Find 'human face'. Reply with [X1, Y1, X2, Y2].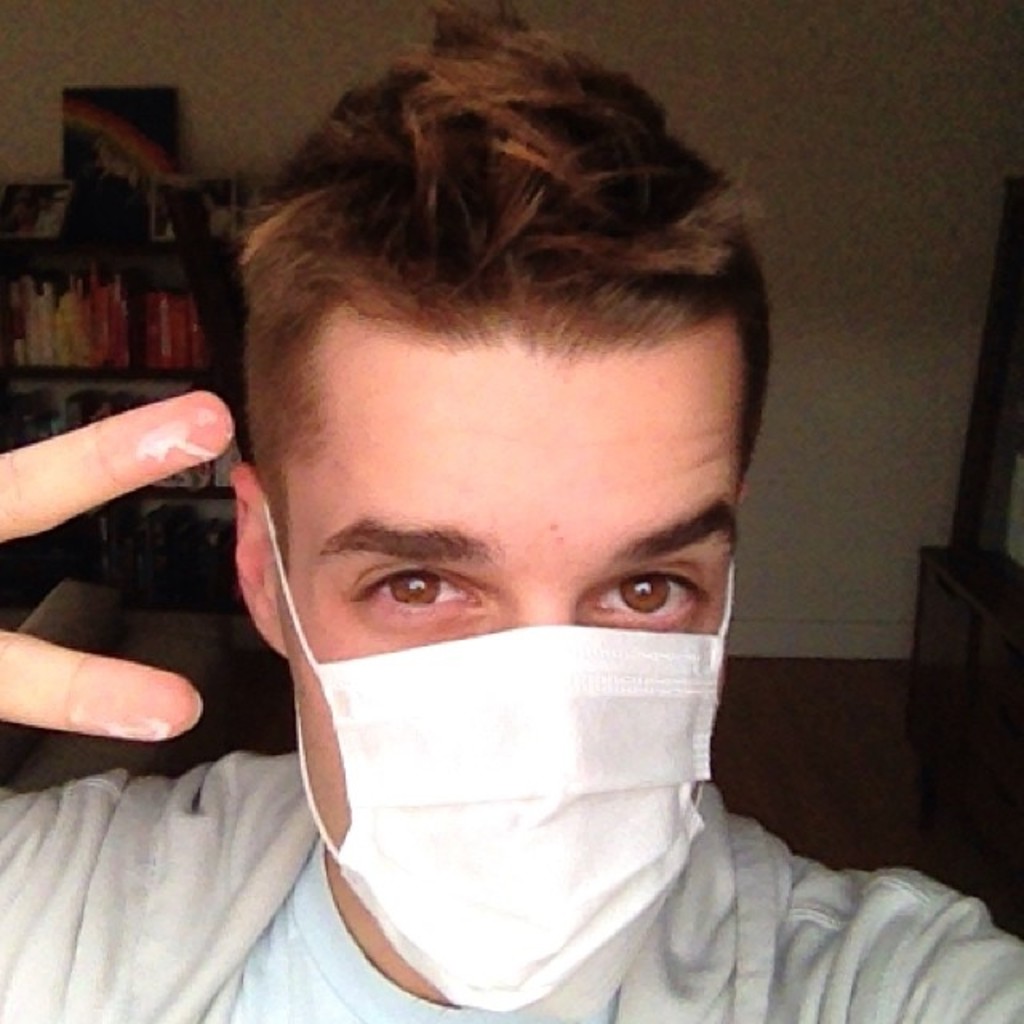
[274, 338, 738, 853].
